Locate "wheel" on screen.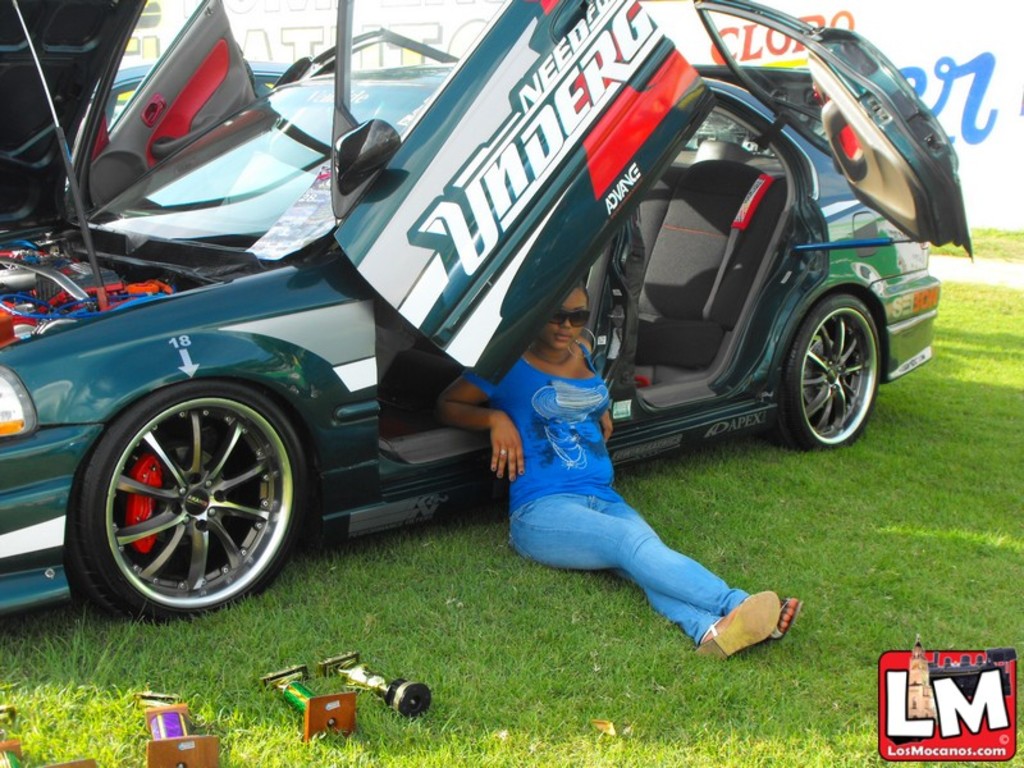
On screen at {"x1": 782, "y1": 291, "x2": 881, "y2": 453}.
